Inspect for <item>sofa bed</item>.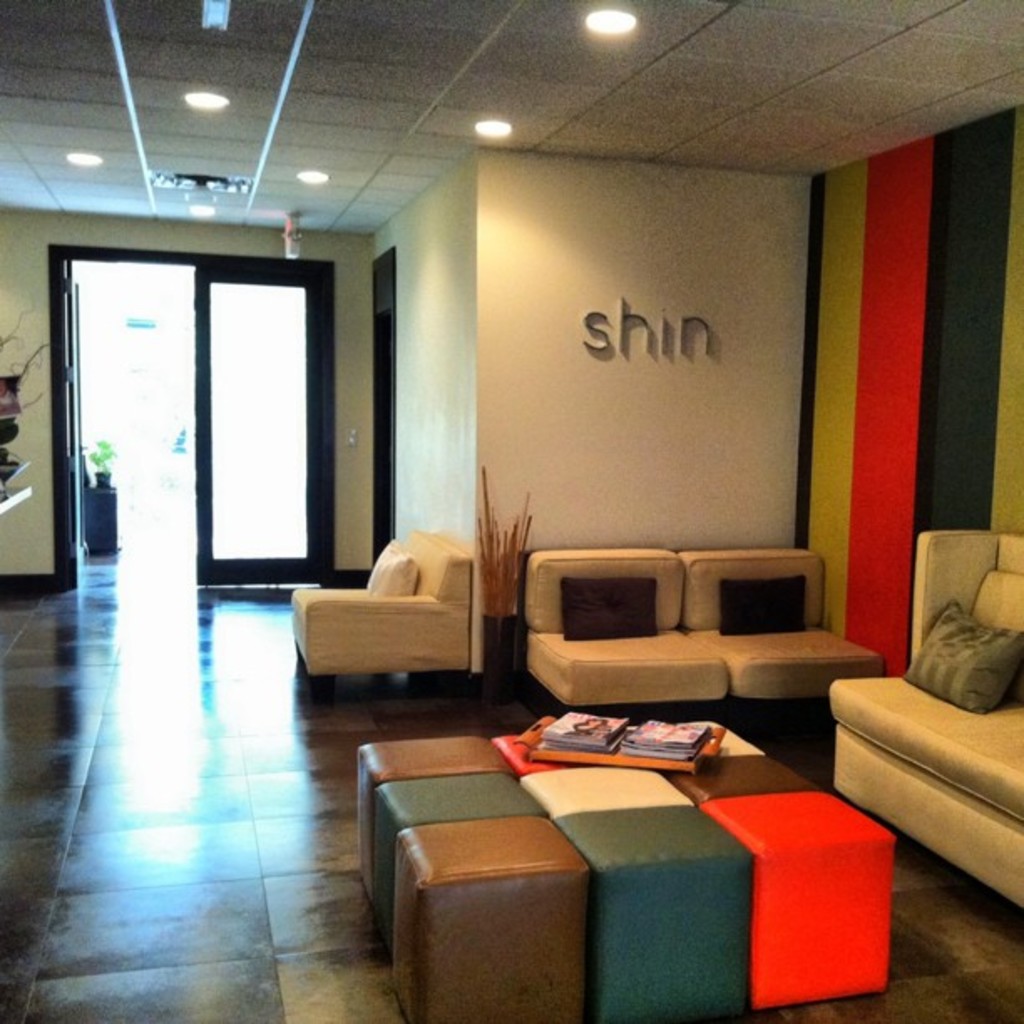
Inspection: BBox(296, 530, 470, 684).
